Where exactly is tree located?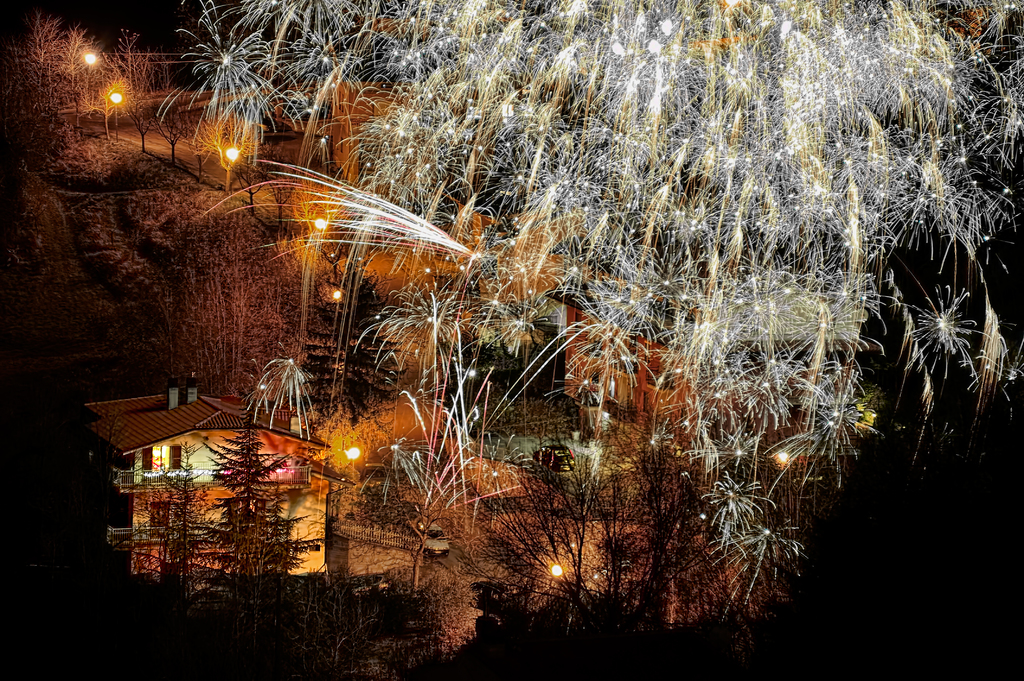
Its bounding box is 144/230/288/406.
